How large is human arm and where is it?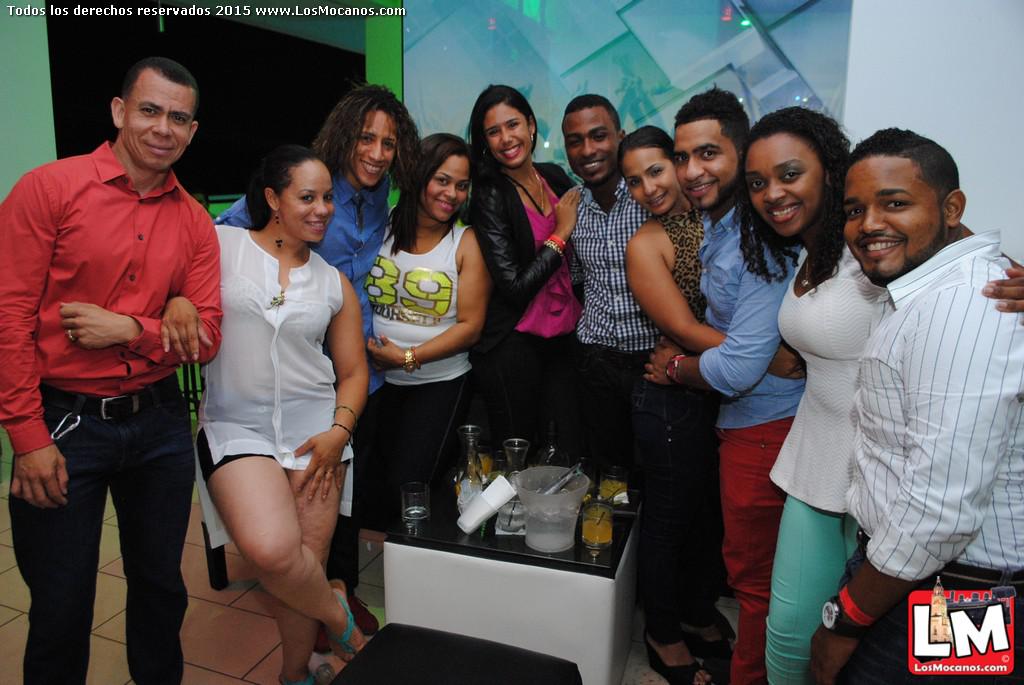
Bounding box: 805,281,1022,684.
